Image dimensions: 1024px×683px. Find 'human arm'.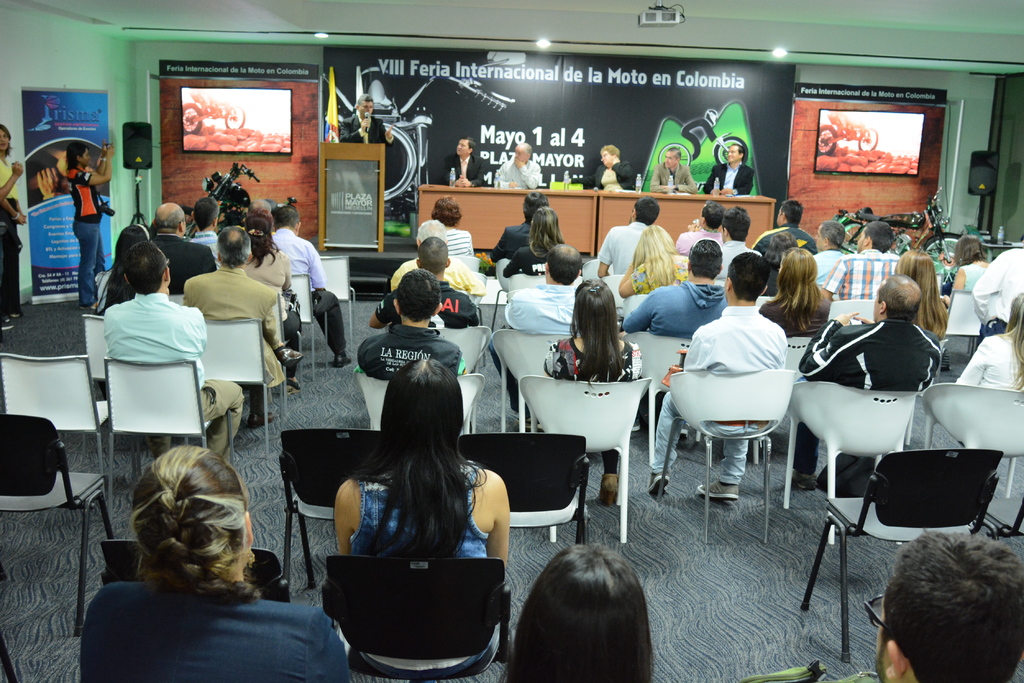
{"left": 17, "top": 195, "right": 29, "bottom": 217}.
